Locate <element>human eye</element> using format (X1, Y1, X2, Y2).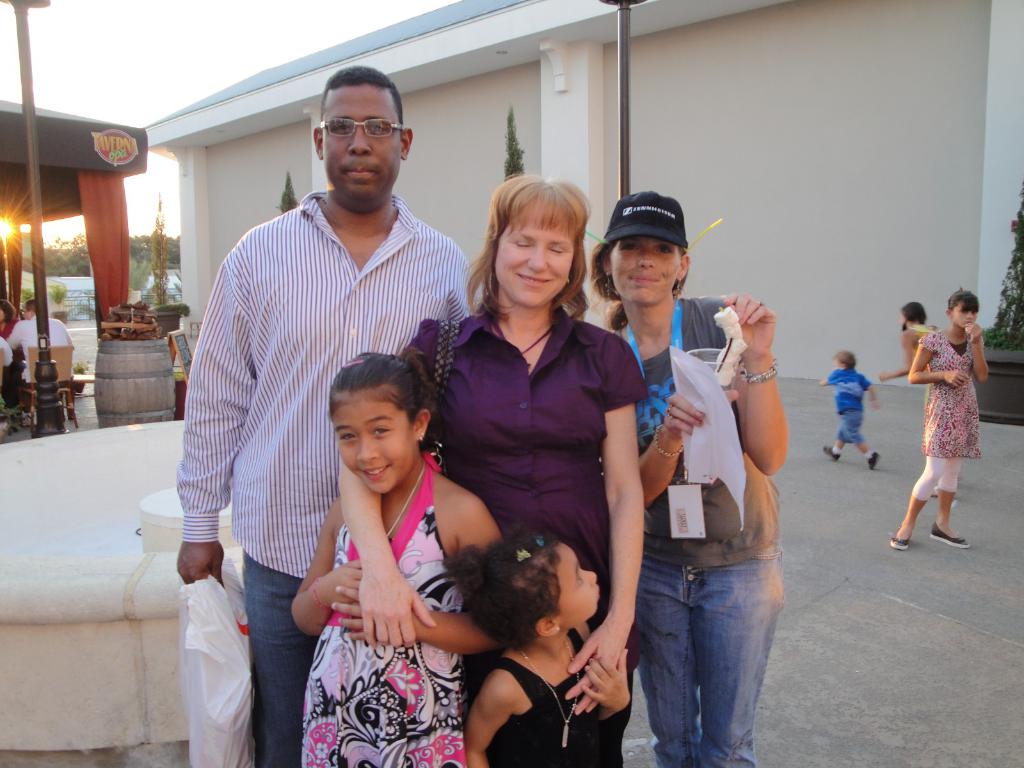
(372, 424, 392, 435).
